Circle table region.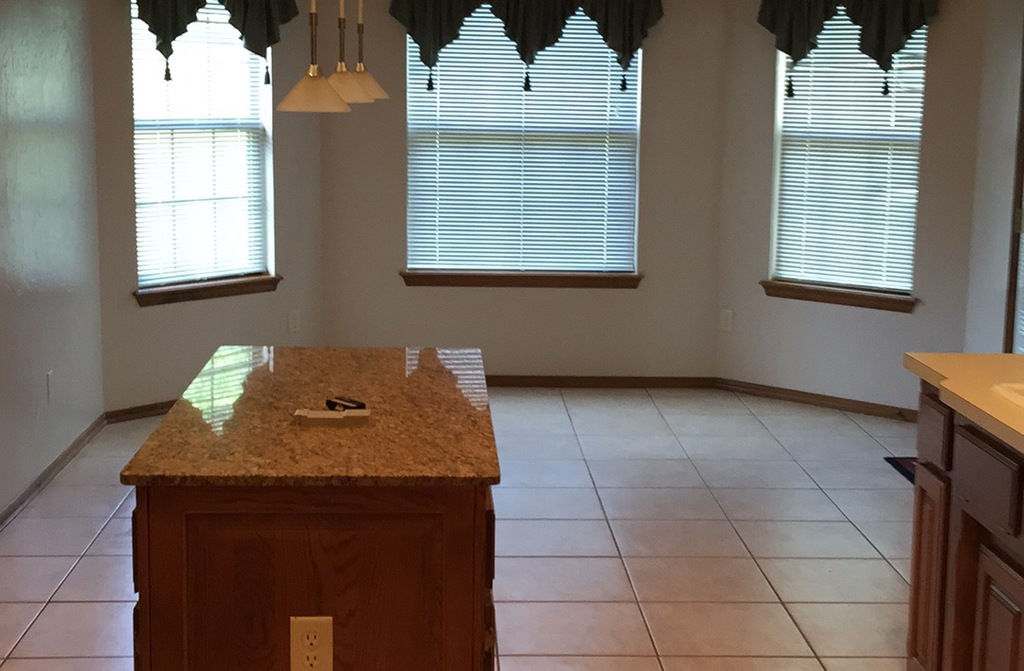
Region: (900, 349, 1023, 670).
